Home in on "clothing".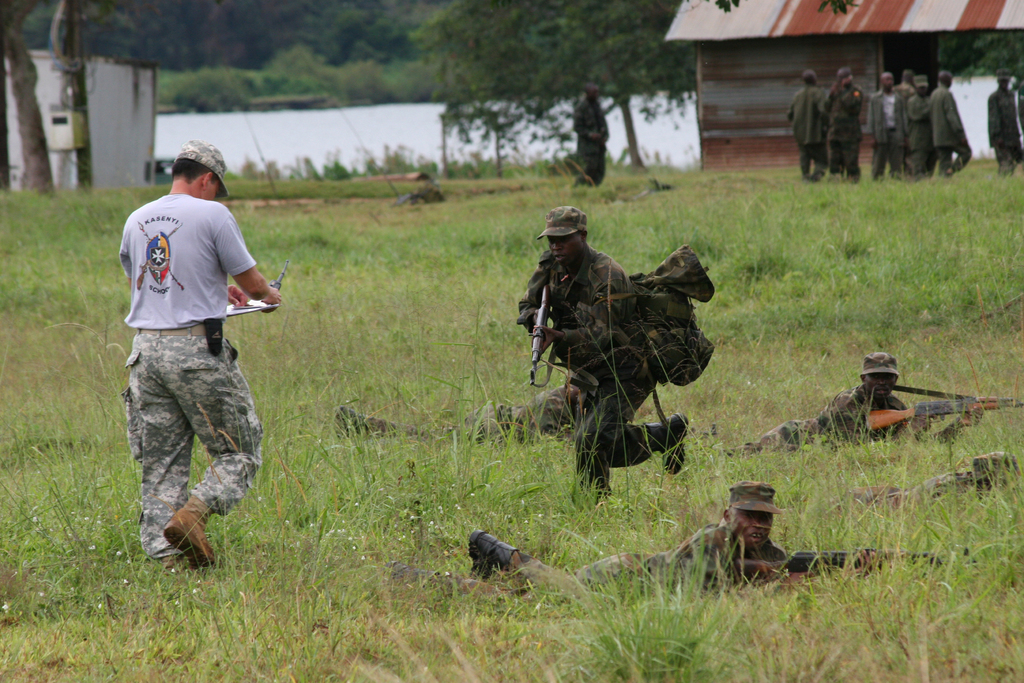
Homed in at pyautogui.locateOnScreen(111, 158, 273, 533).
